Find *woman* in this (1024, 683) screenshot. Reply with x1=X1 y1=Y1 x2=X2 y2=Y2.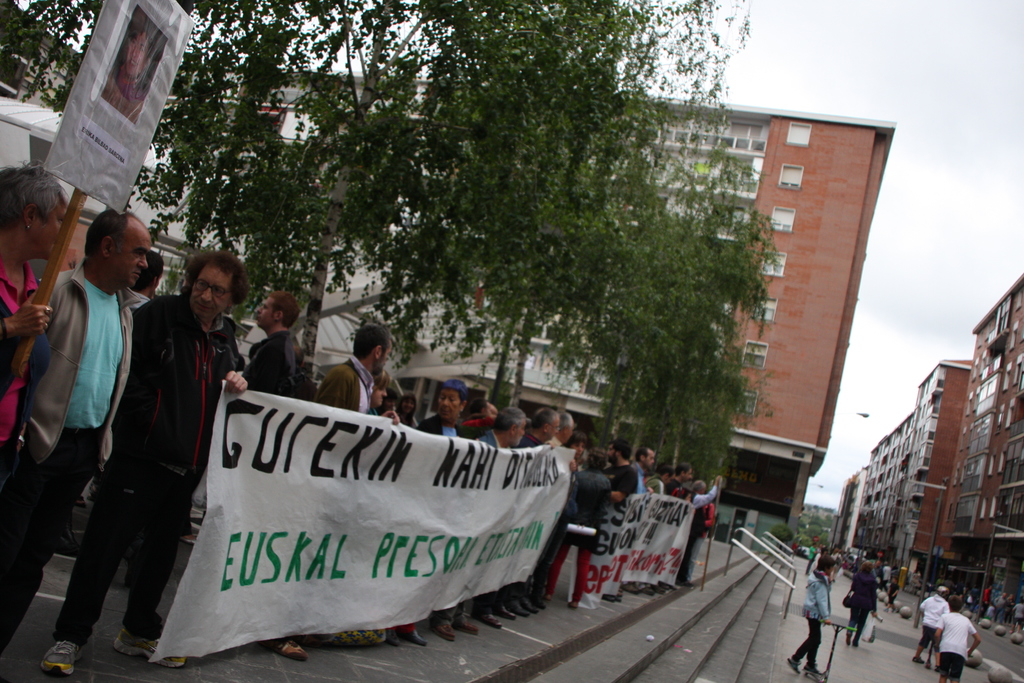
x1=845 y1=556 x2=880 y2=648.
